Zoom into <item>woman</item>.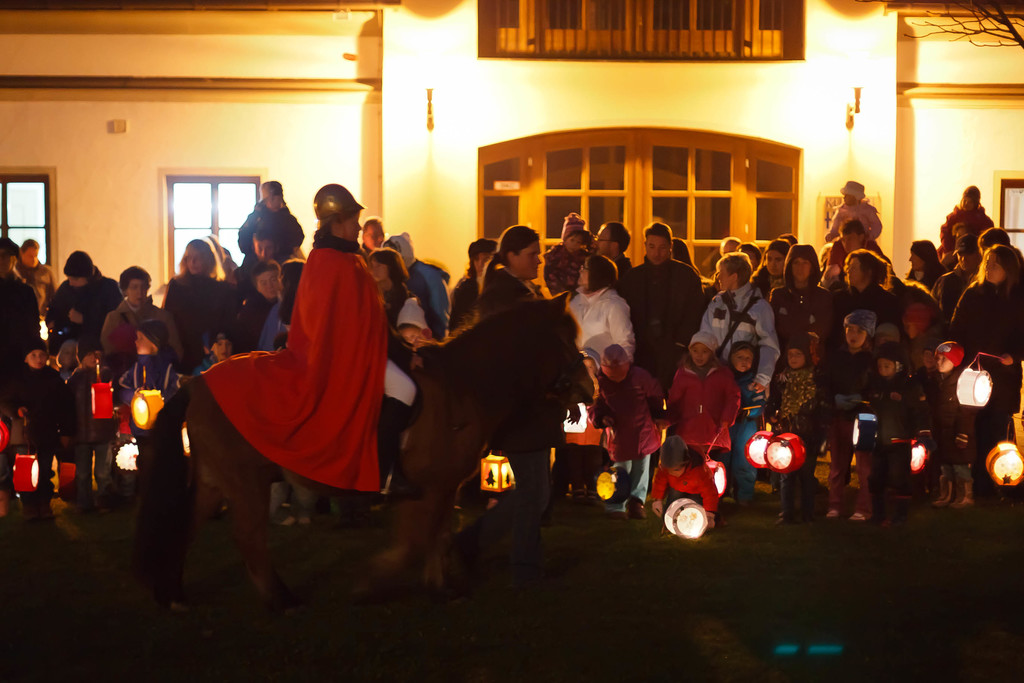
Zoom target: <bbox>766, 241, 836, 501</bbox>.
